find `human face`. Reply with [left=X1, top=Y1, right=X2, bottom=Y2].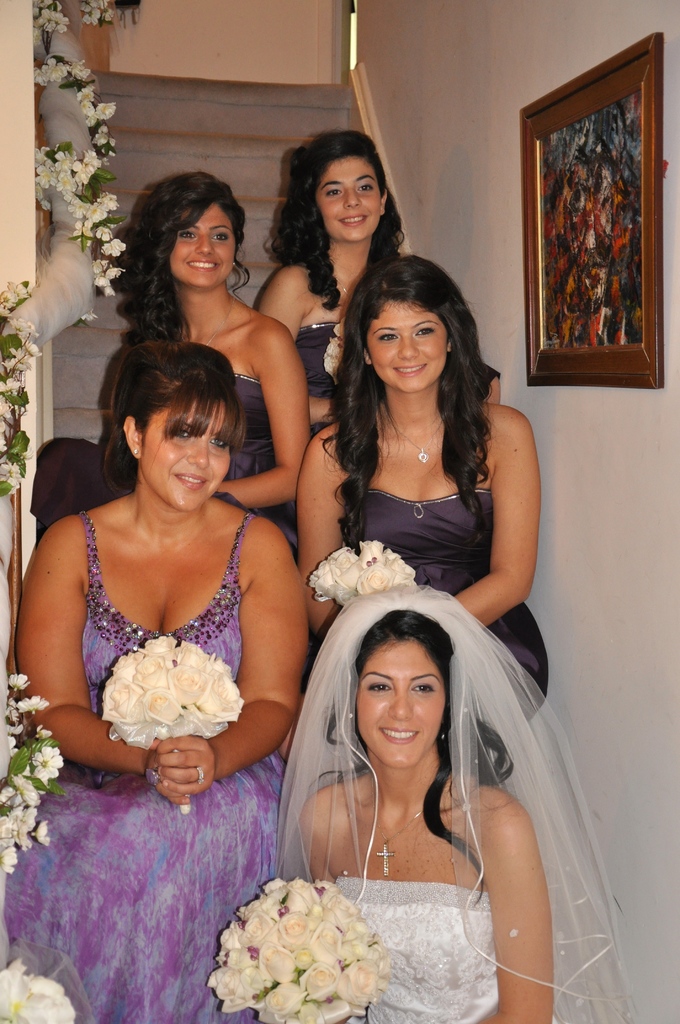
[left=367, top=293, right=446, bottom=391].
